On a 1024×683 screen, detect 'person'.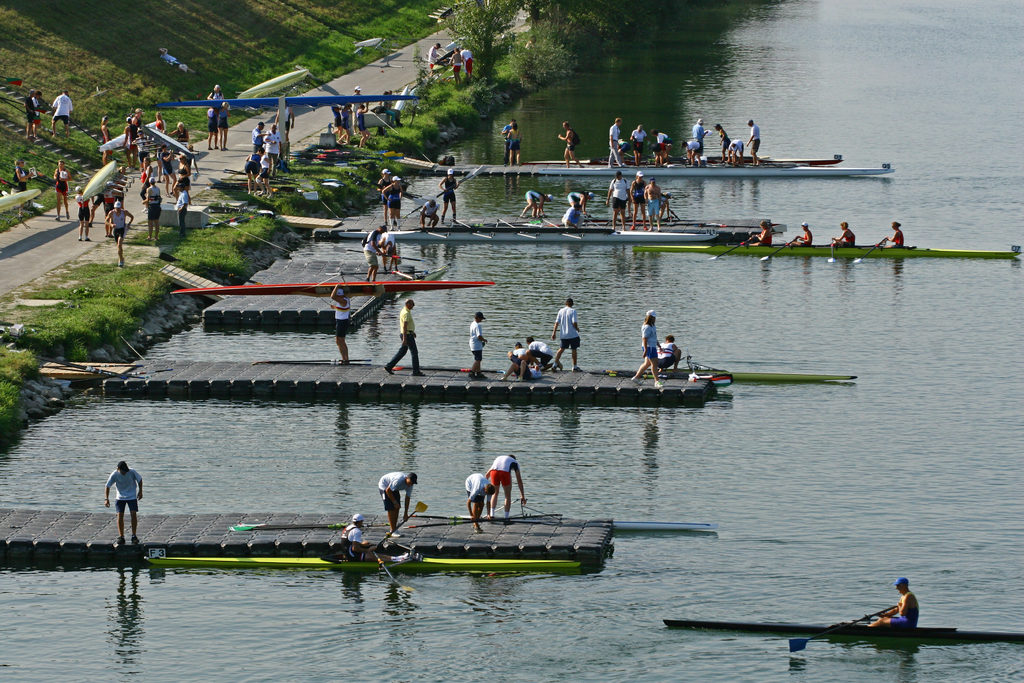
<bbox>600, 168, 626, 229</bbox>.
